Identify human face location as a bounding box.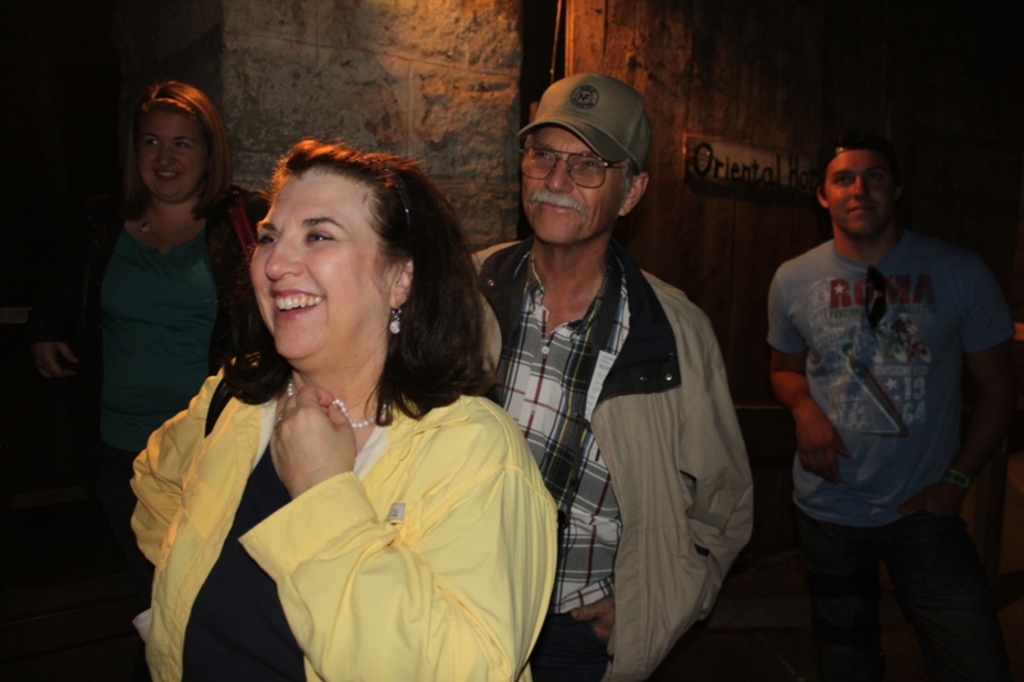
{"left": 824, "top": 150, "right": 895, "bottom": 237}.
